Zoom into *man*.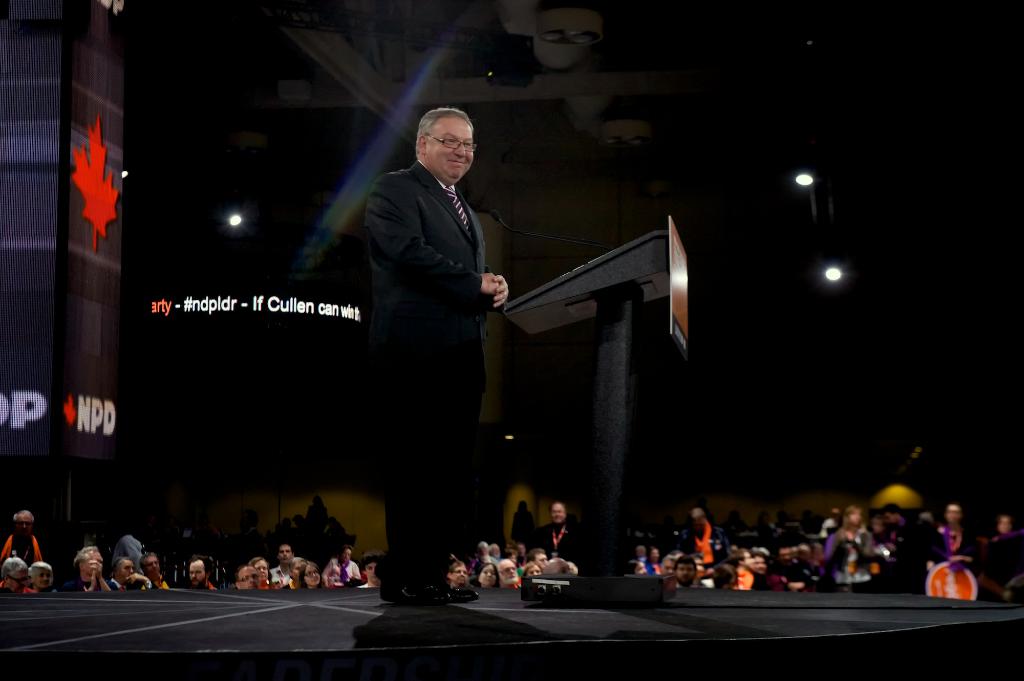
Zoom target: box(682, 504, 728, 567).
